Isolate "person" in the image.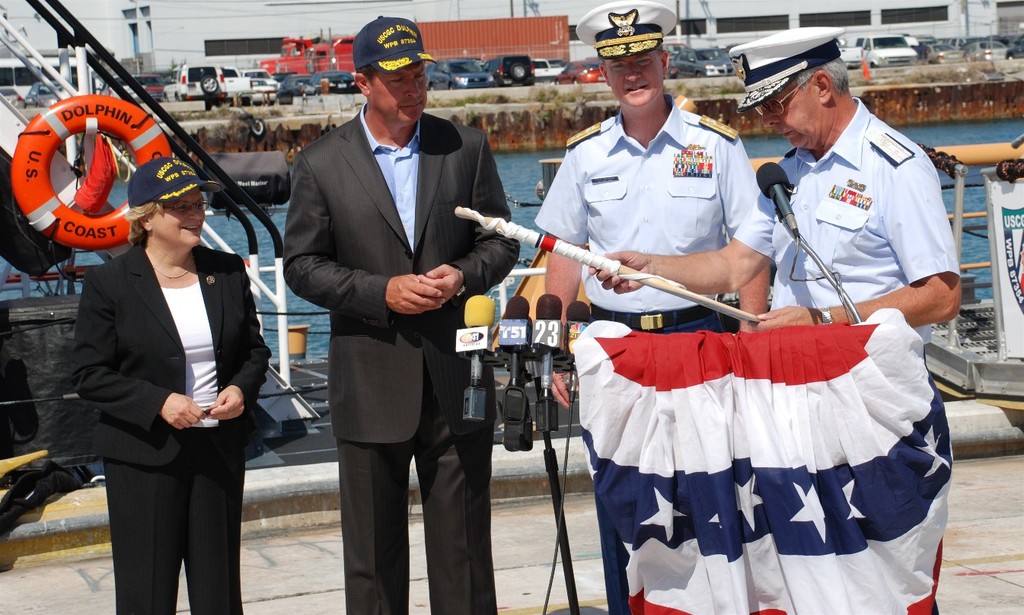
Isolated region: <region>59, 139, 257, 613</region>.
